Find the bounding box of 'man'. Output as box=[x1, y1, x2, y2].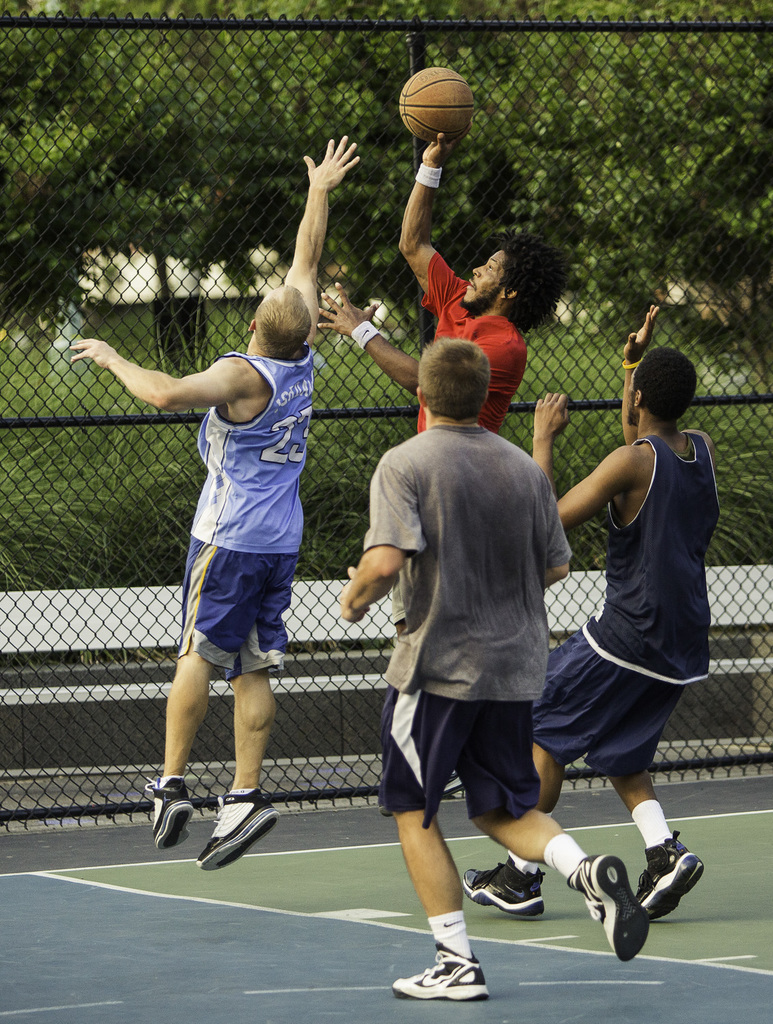
box=[461, 305, 718, 918].
